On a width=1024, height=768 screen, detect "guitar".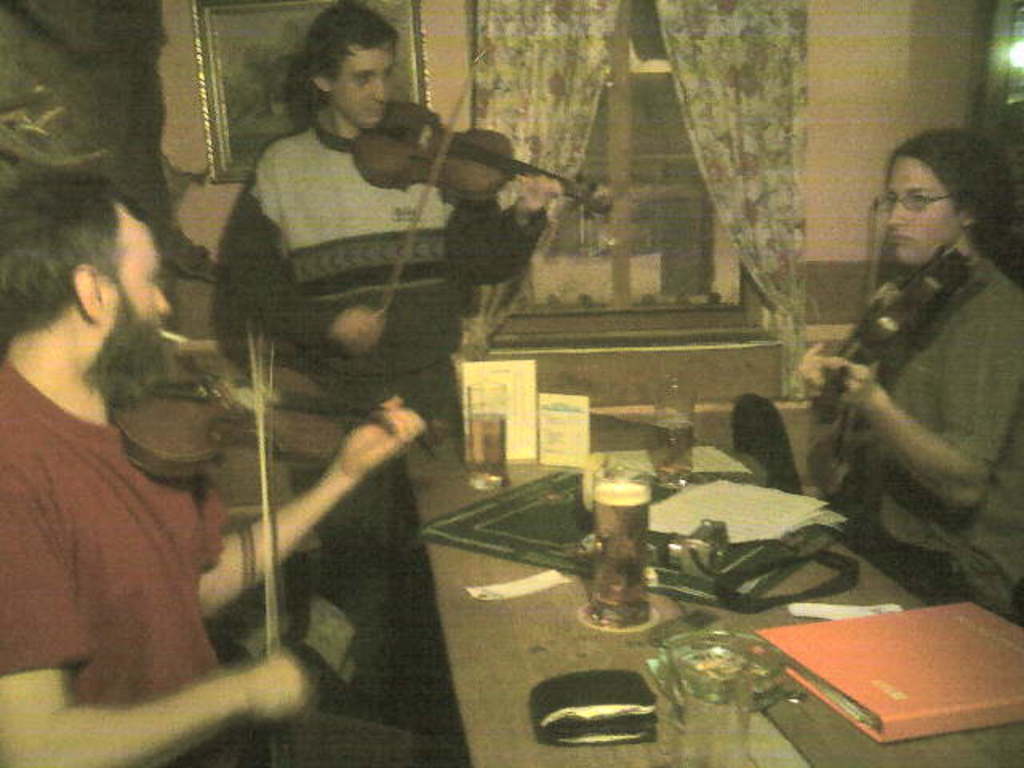
locate(328, 74, 595, 258).
